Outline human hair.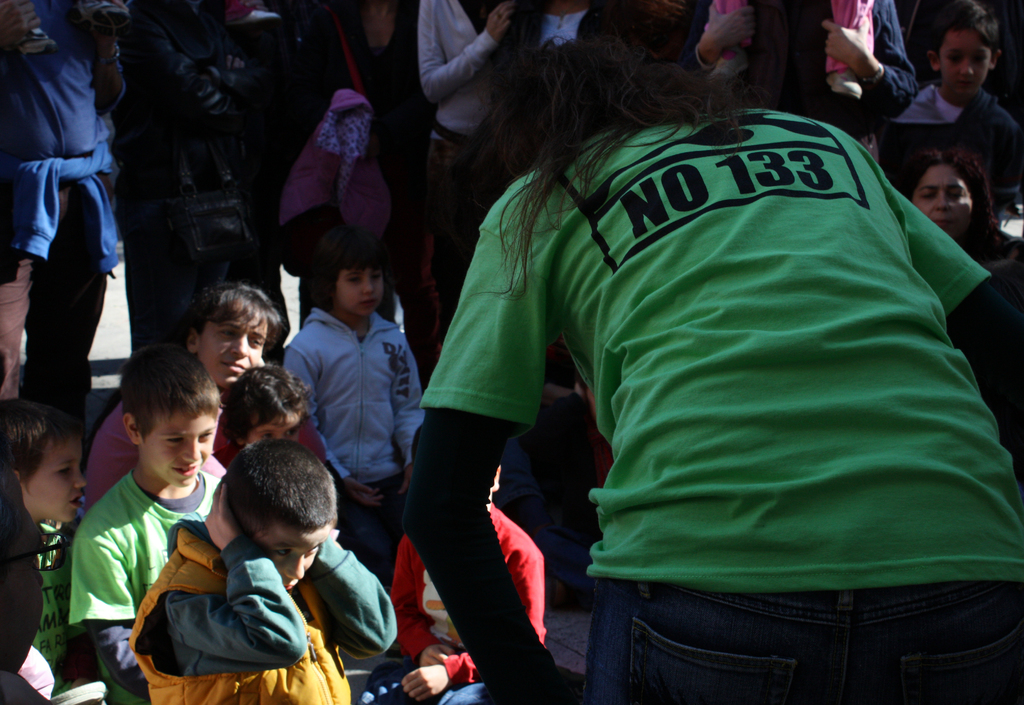
Outline: rect(225, 366, 316, 455).
